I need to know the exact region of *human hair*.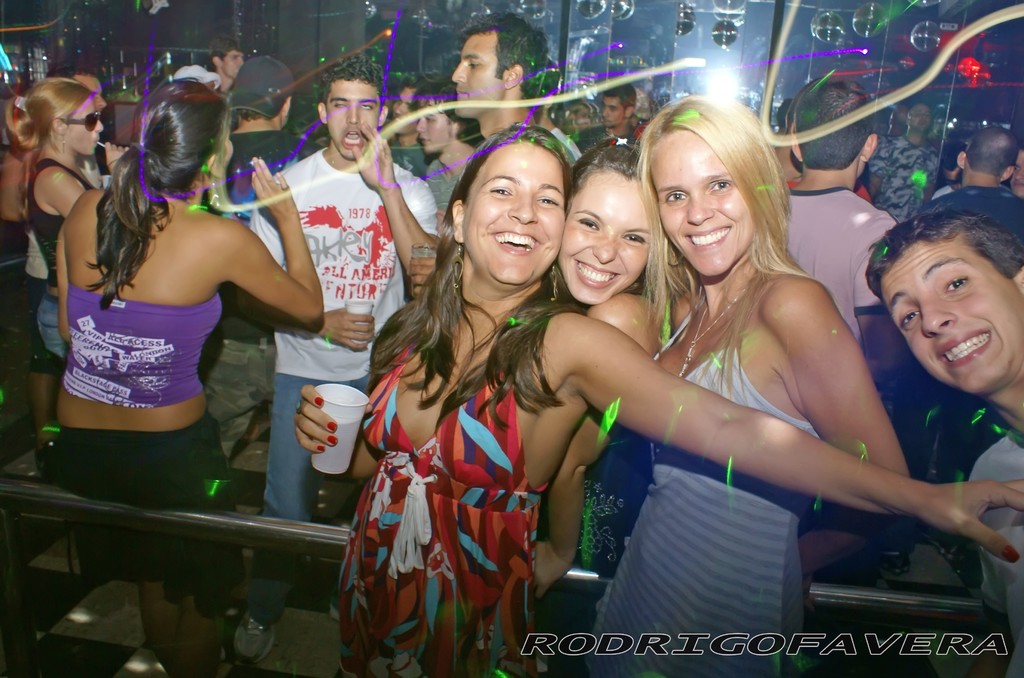
Region: 602/83/643/109.
